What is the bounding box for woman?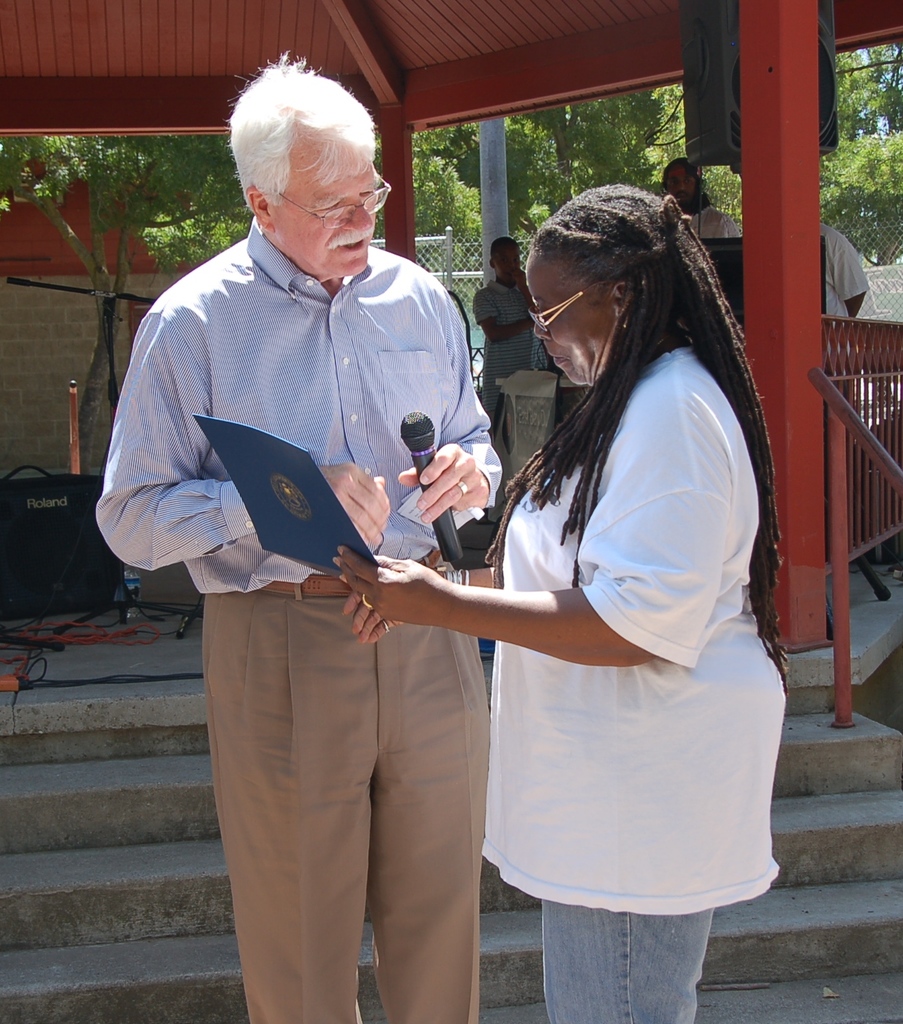
x1=420, y1=188, x2=798, y2=1016.
